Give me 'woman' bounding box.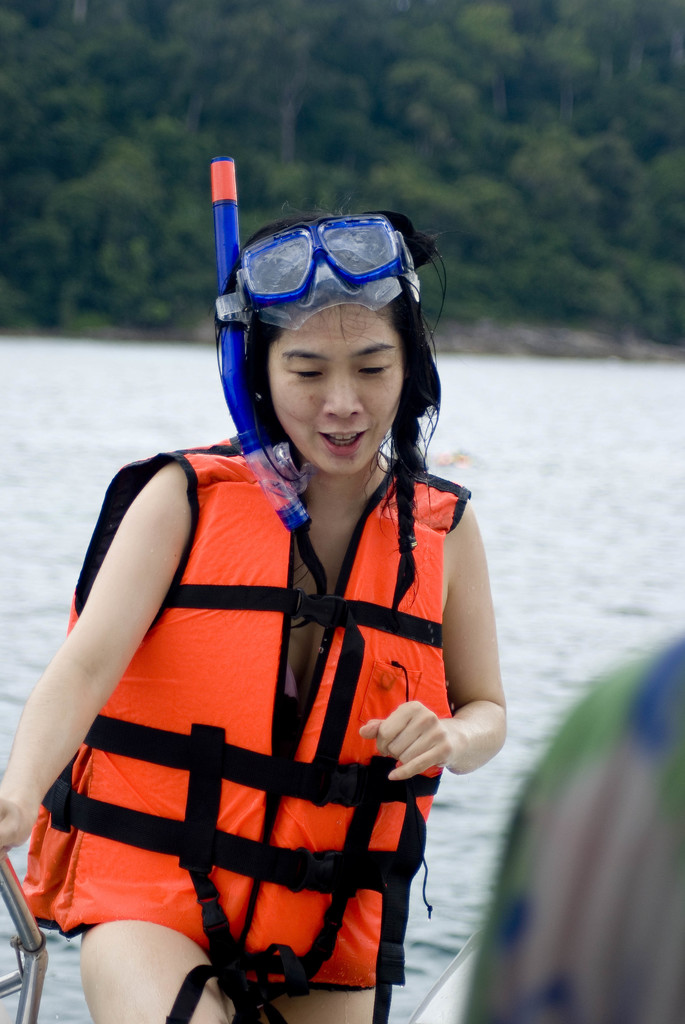
(x1=17, y1=181, x2=522, y2=1014).
